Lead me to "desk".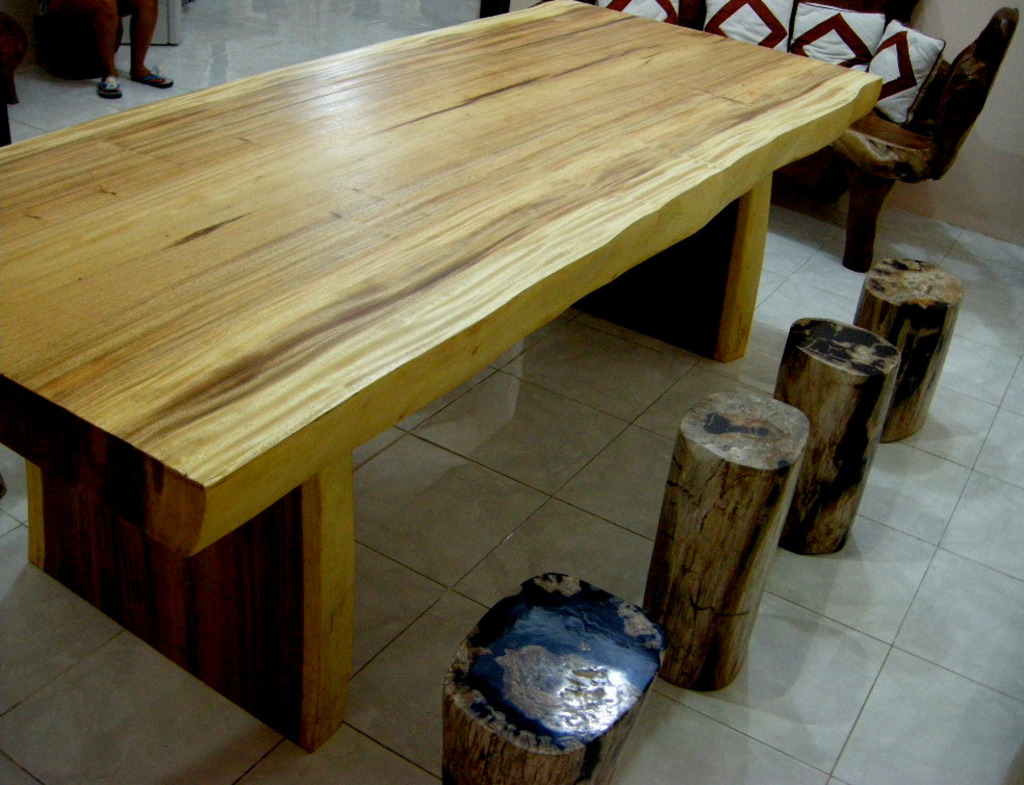
Lead to (0,72,816,765).
